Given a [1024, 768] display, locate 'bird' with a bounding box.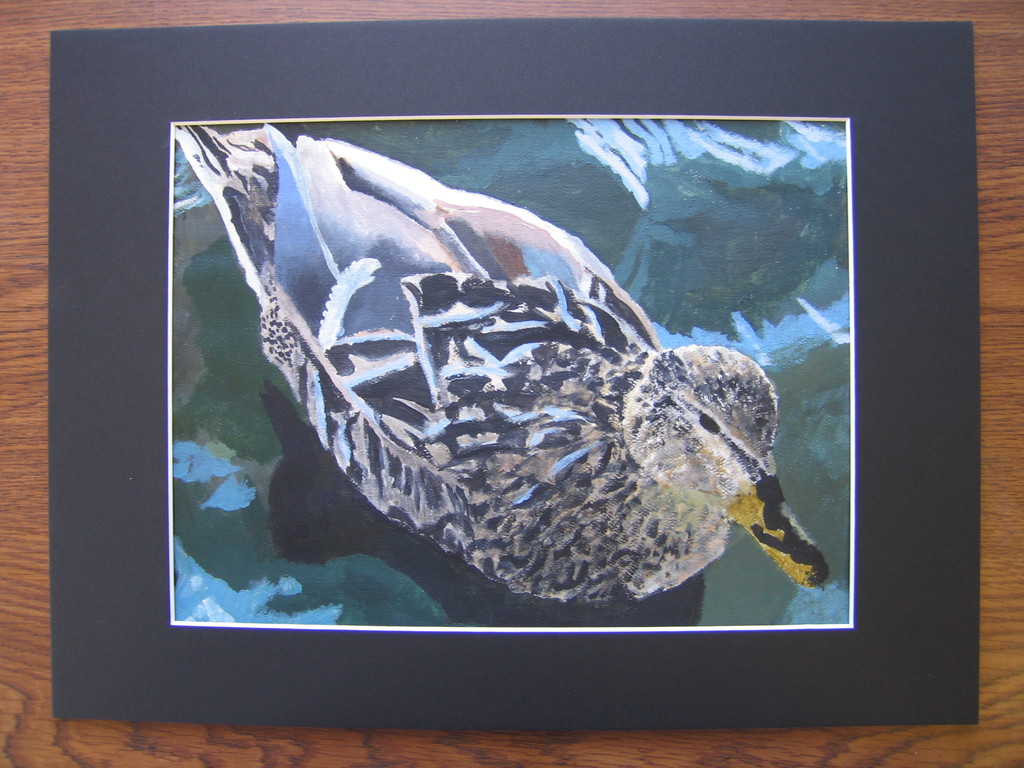
Located: (left=147, top=116, right=816, bottom=607).
